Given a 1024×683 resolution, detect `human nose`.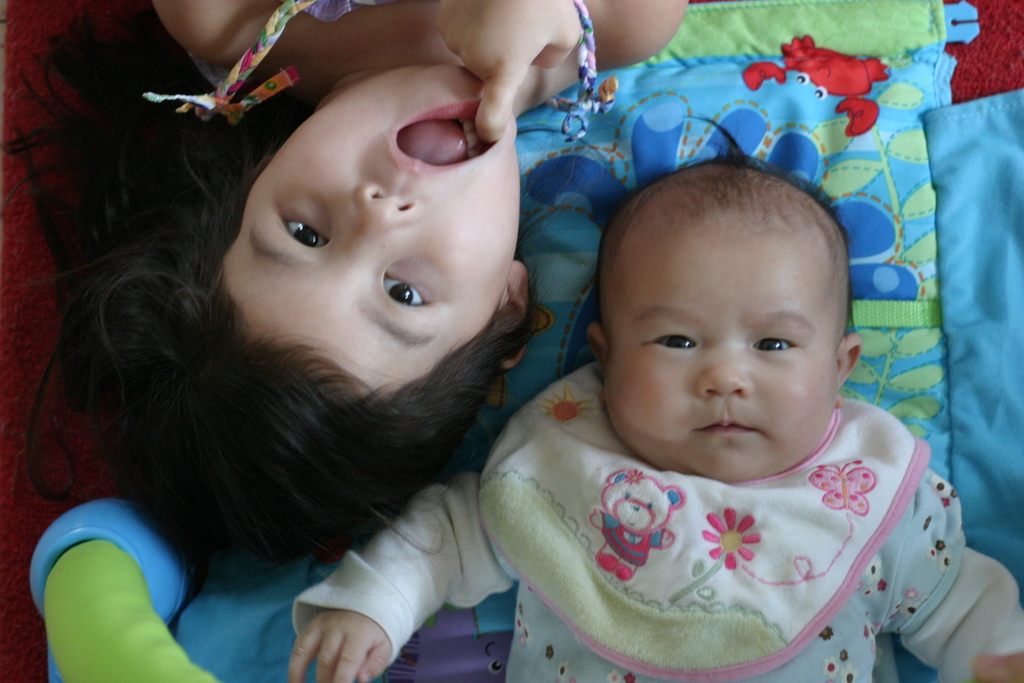
select_region(691, 341, 751, 400).
